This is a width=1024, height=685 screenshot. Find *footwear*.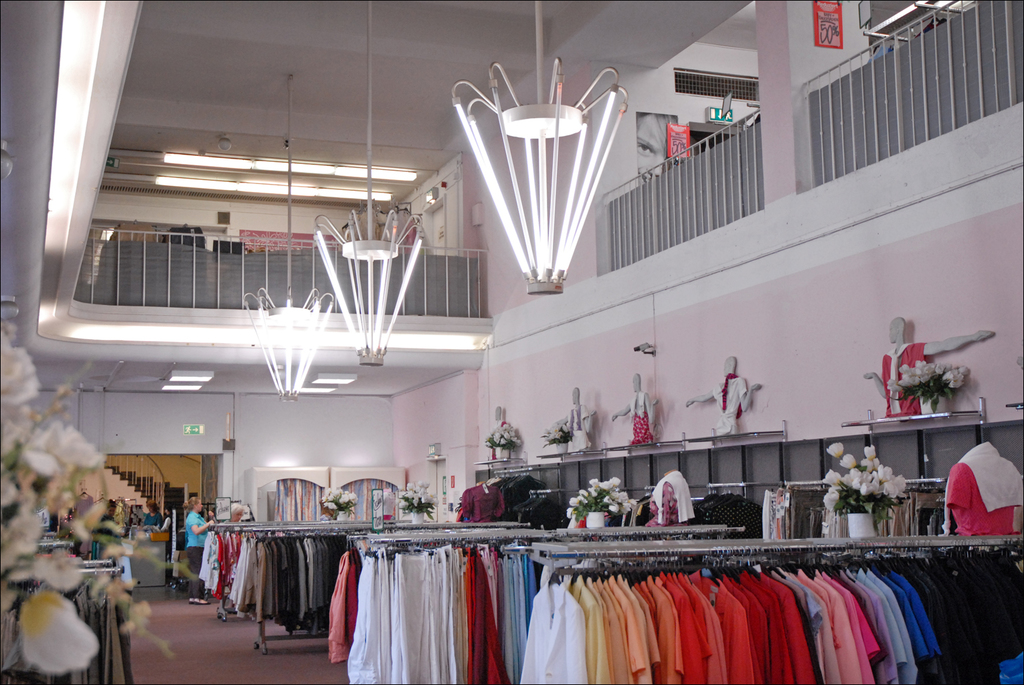
Bounding box: bbox=[187, 598, 211, 605].
